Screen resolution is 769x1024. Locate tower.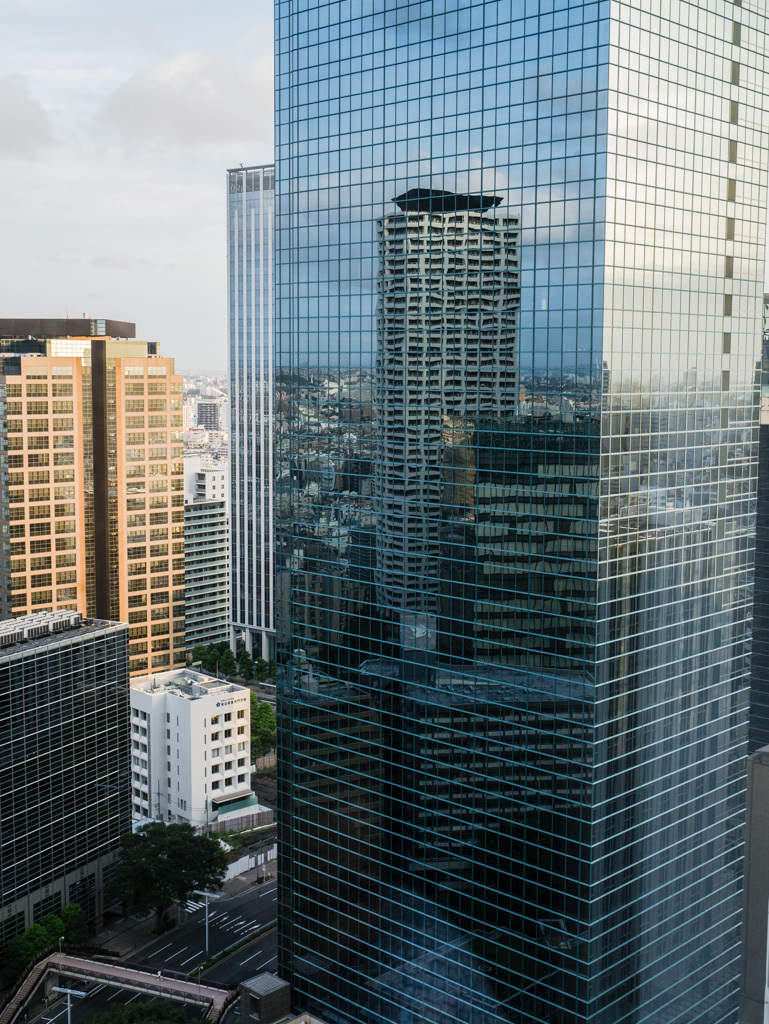
bbox(1, 608, 132, 954).
